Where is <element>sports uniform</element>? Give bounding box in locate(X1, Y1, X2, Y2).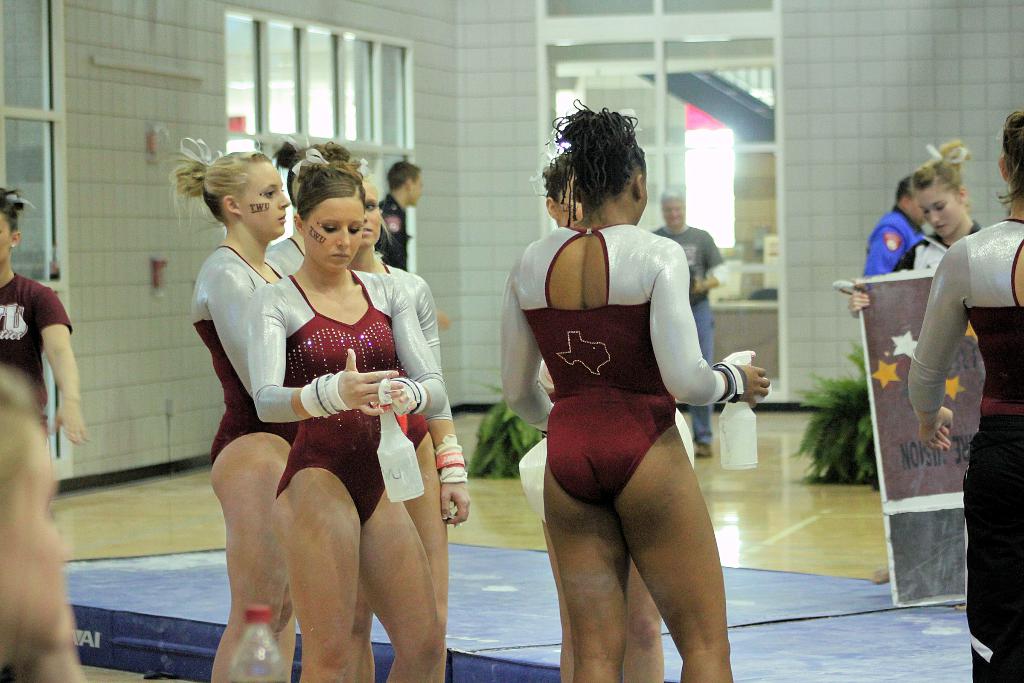
locate(500, 223, 745, 509).
